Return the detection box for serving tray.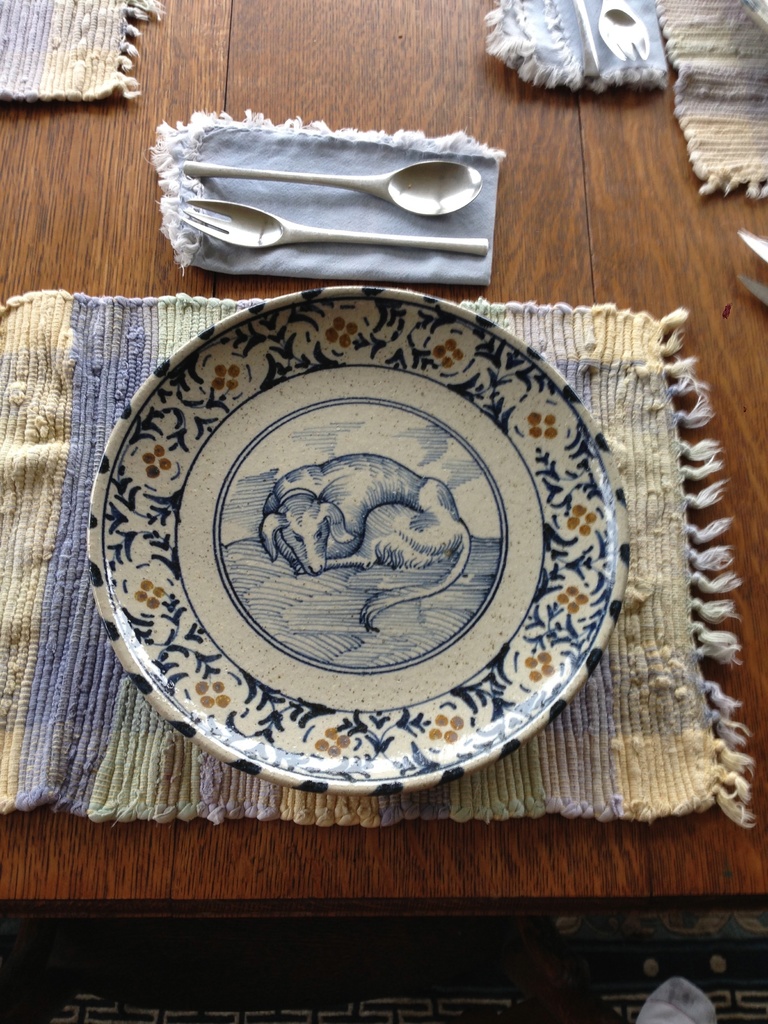
Rect(81, 284, 650, 799).
